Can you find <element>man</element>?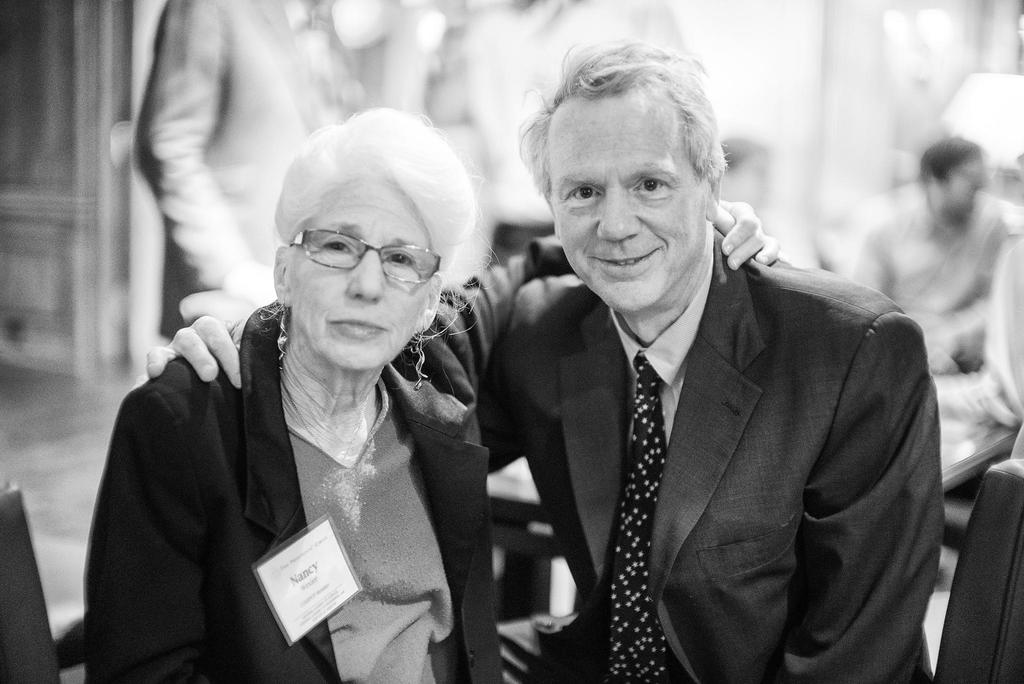
Yes, bounding box: [140, 36, 937, 683].
